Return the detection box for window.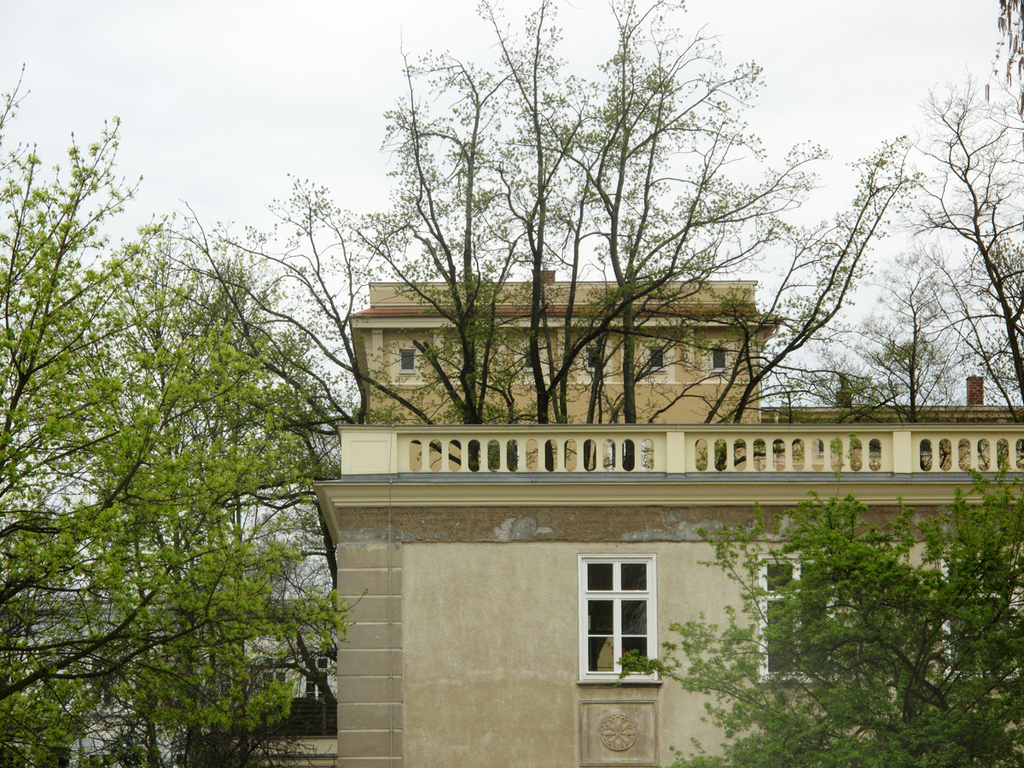
{"x1": 583, "y1": 337, "x2": 608, "y2": 372}.
